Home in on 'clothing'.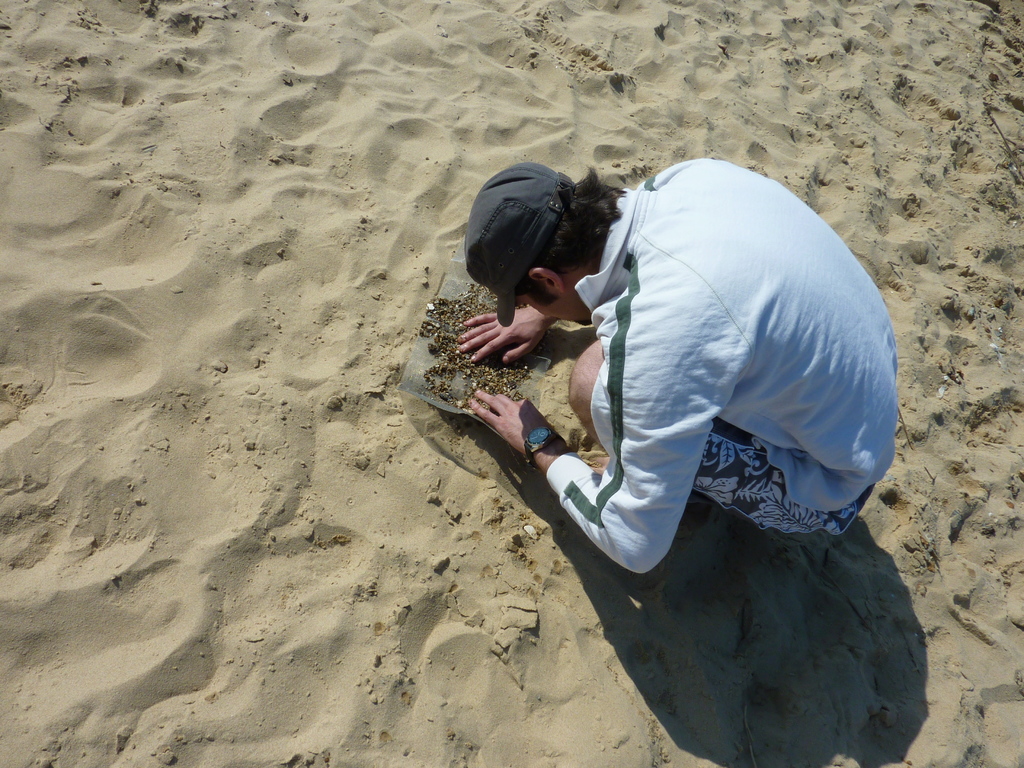
Homed in at pyautogui.locateOnScreen(524, 154, 914, 562).
